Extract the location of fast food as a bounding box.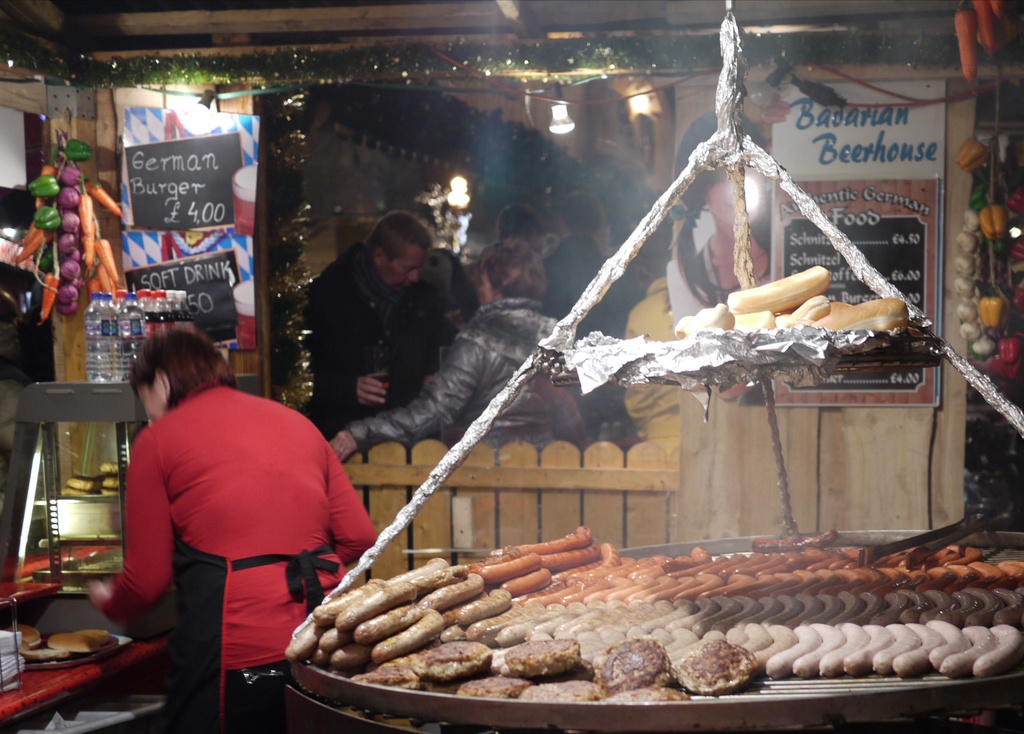
77/627/106/648.
